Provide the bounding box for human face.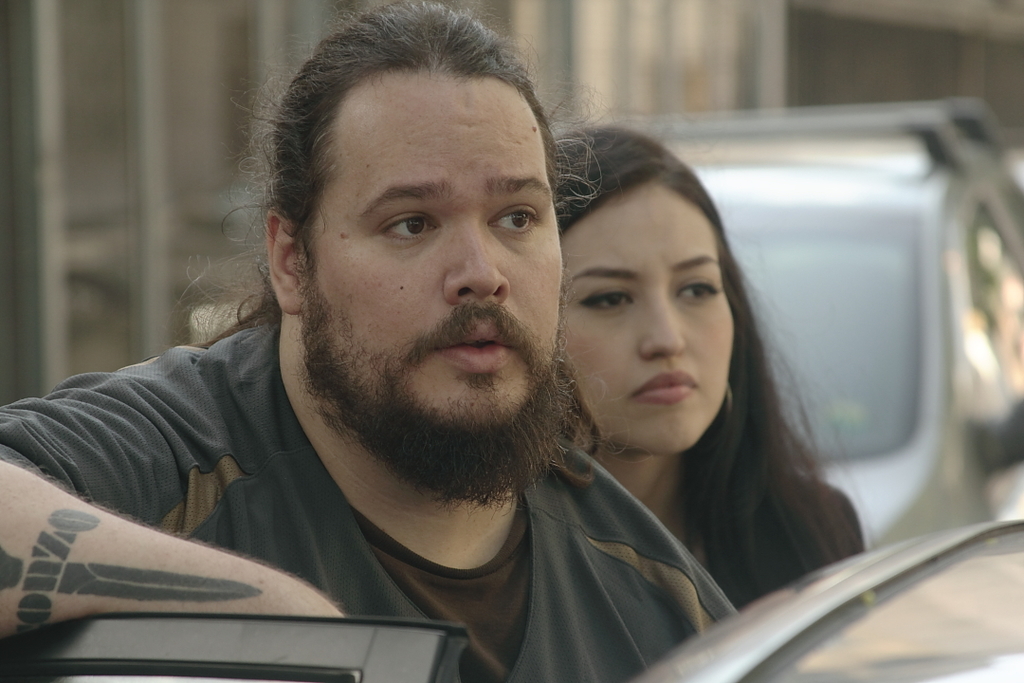
[316, 83, 567, 444].
